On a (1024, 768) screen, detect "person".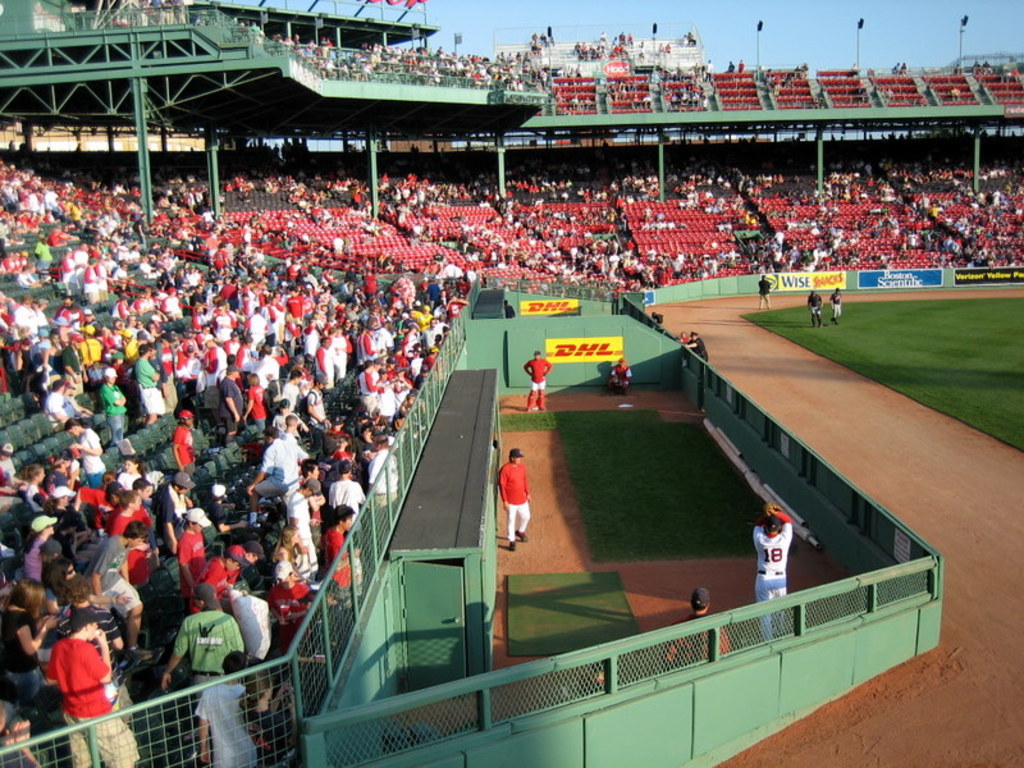
bbox=[571, 659, 620, 698].
